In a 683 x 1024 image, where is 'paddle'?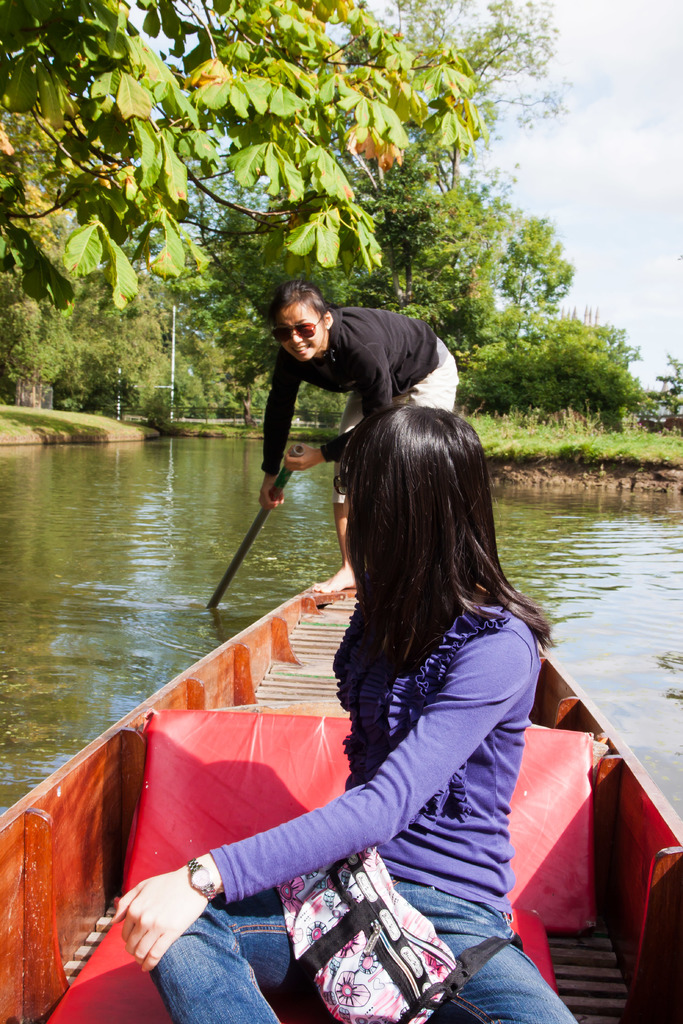
region(208, 444, 305, 611).
